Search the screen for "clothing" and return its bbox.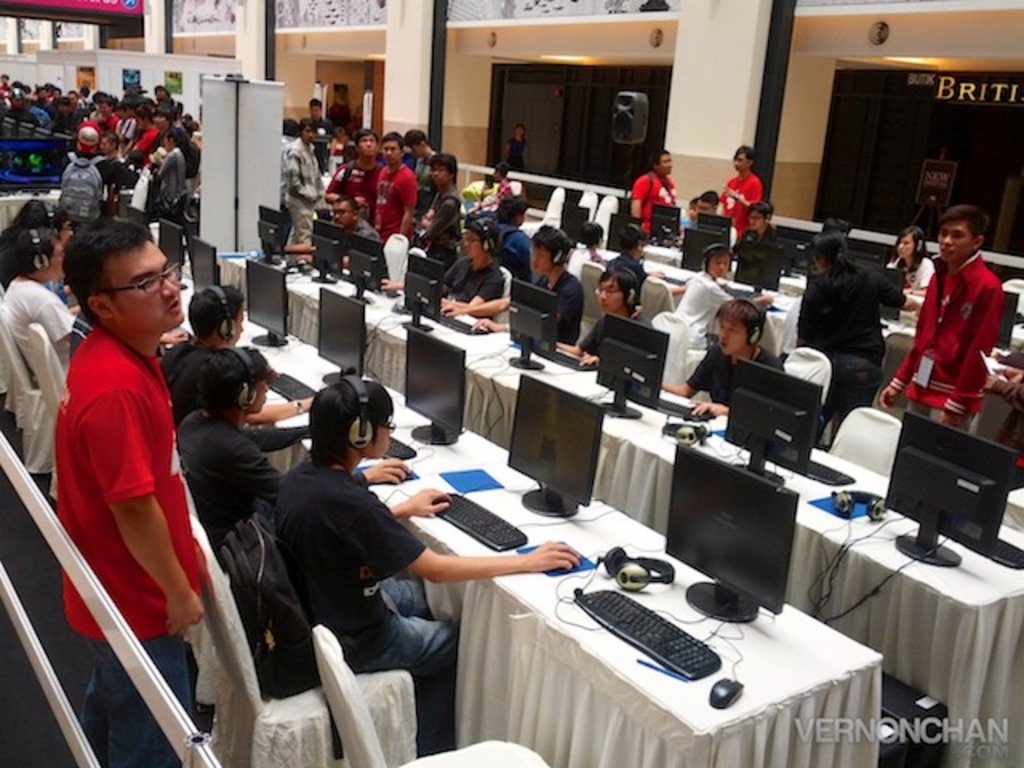
Found: Rect(722, 237, 782, 285).
